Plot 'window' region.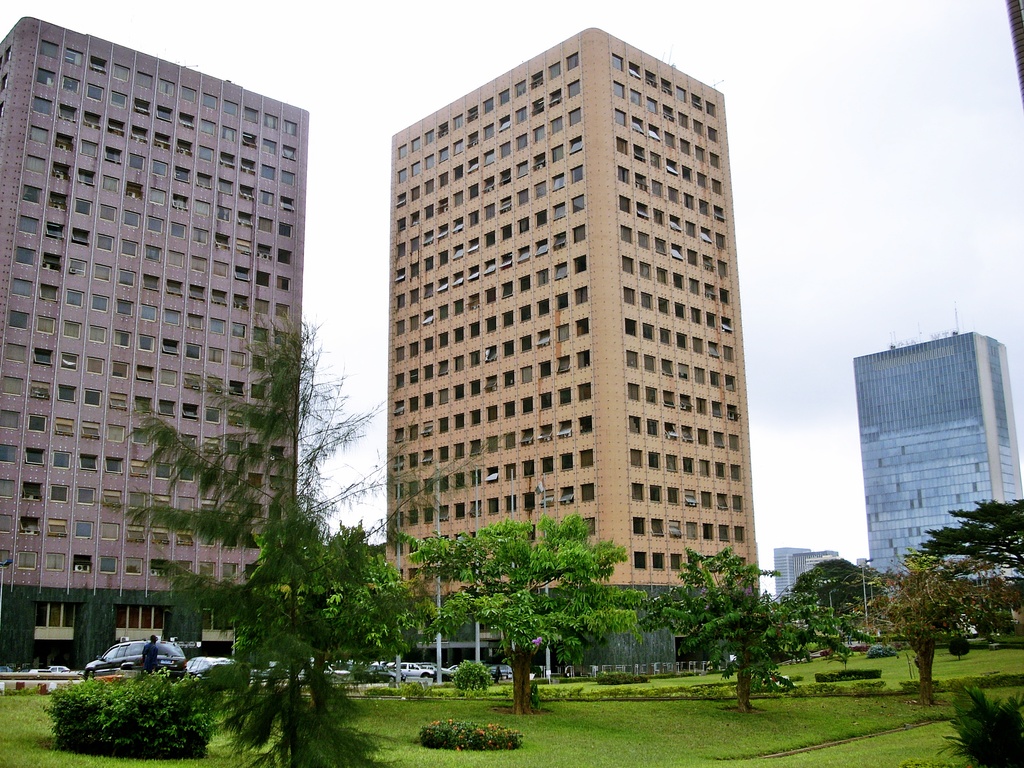
Plotted at left=39, top=287, right=58, bottom=303.
